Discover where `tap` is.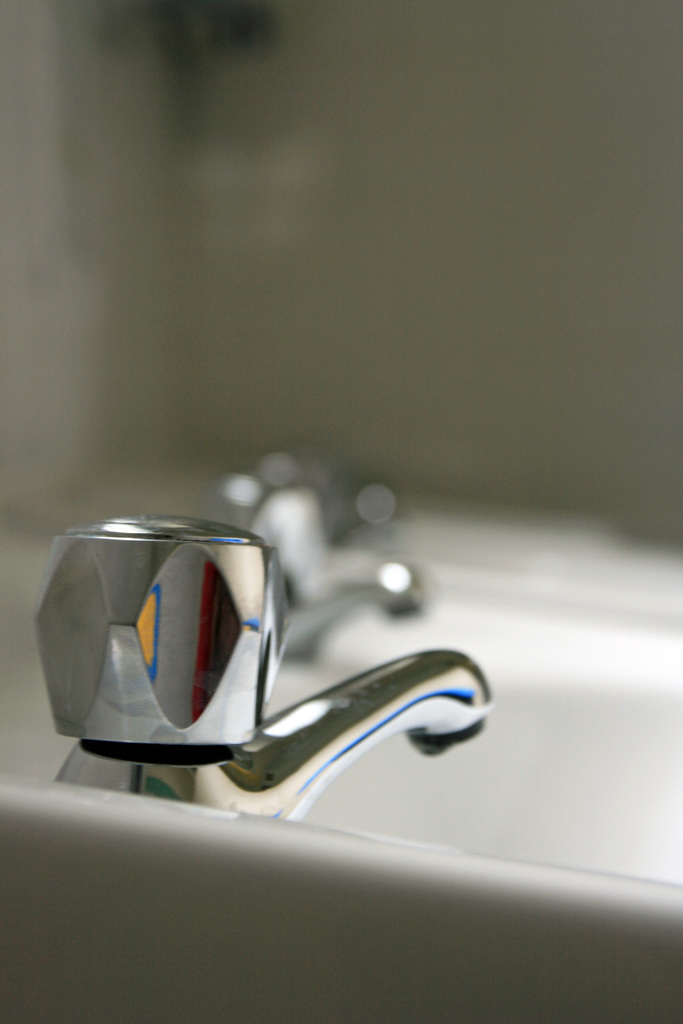
Discovered at BBox(29, 513, 502, 814).
